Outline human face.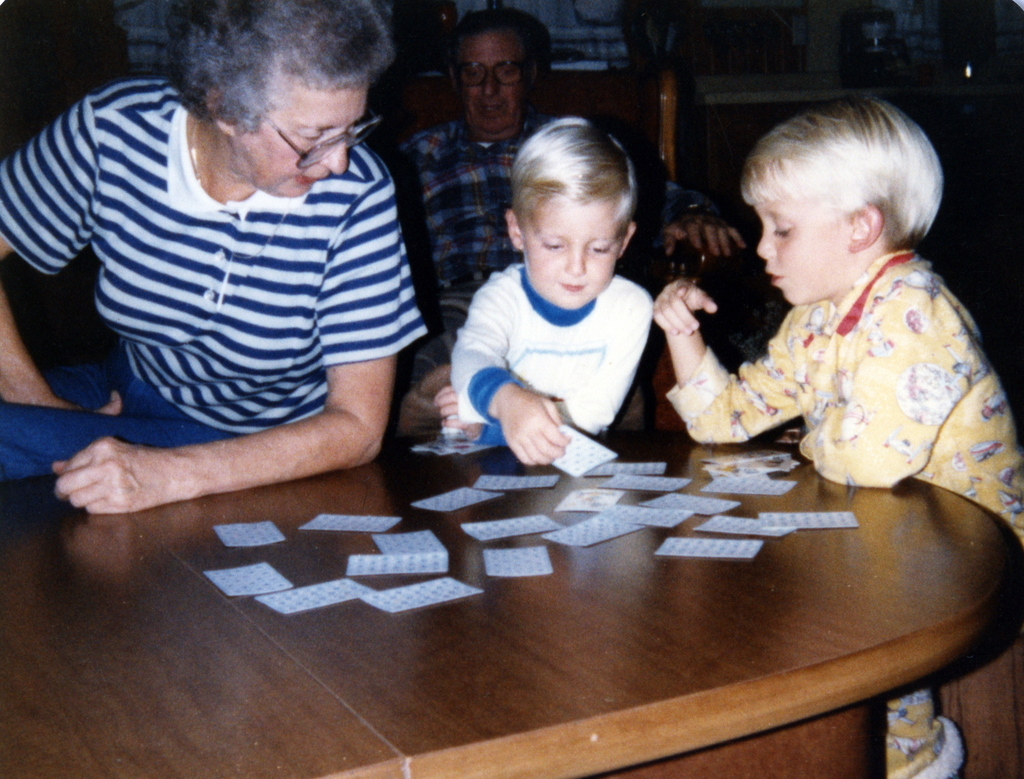
Outline: 235:86:371:199.
